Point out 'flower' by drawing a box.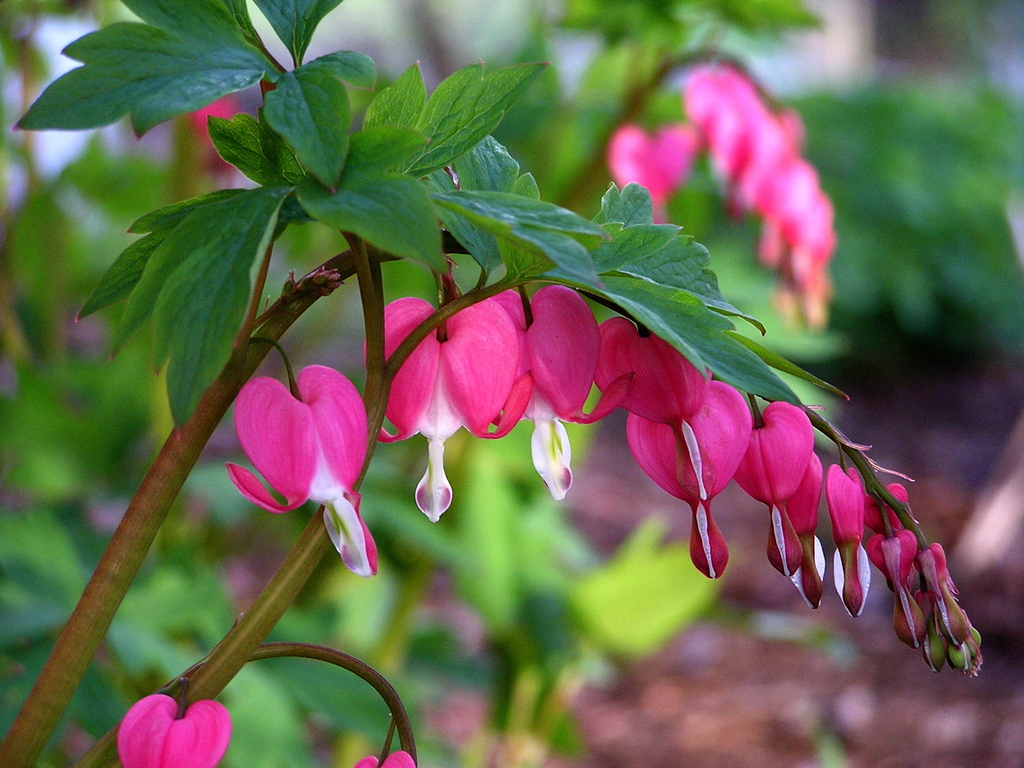
[x1=352, y1=722, x2=414, y2=767].
